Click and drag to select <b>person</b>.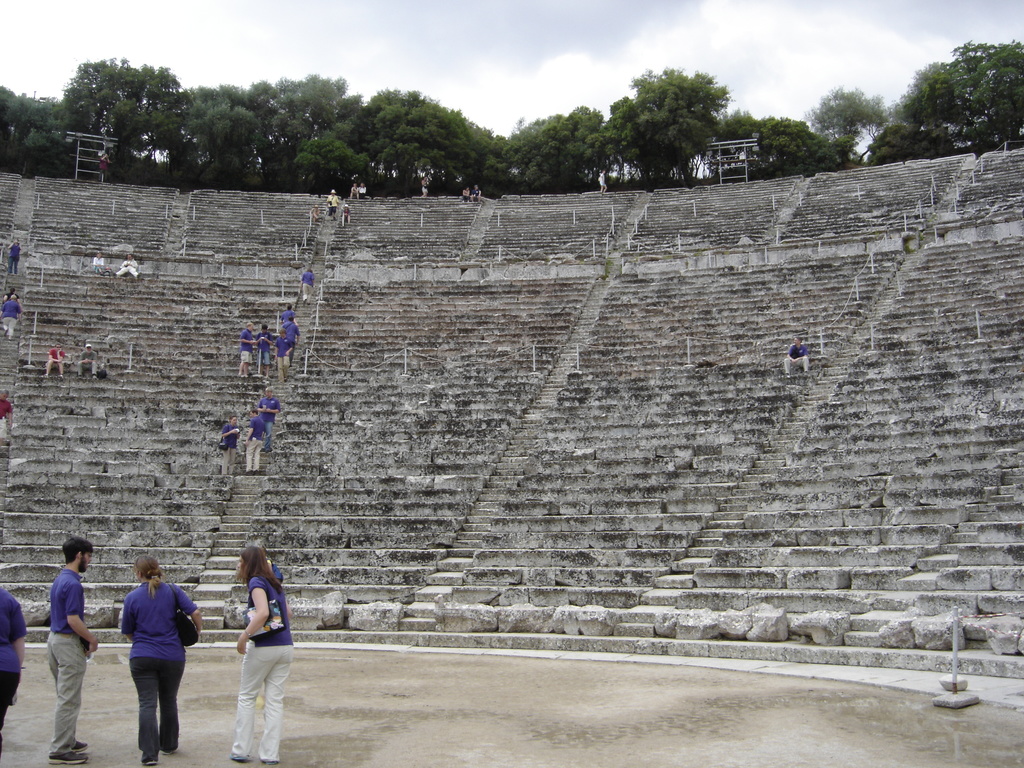
Selection: 47, 538, 96, 762.
